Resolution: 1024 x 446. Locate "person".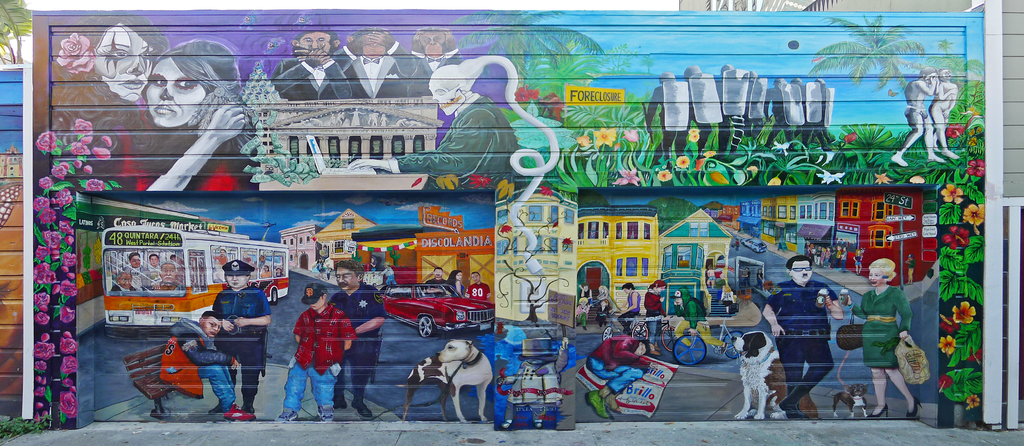
<region>597, 302, 613, 331</region>.
